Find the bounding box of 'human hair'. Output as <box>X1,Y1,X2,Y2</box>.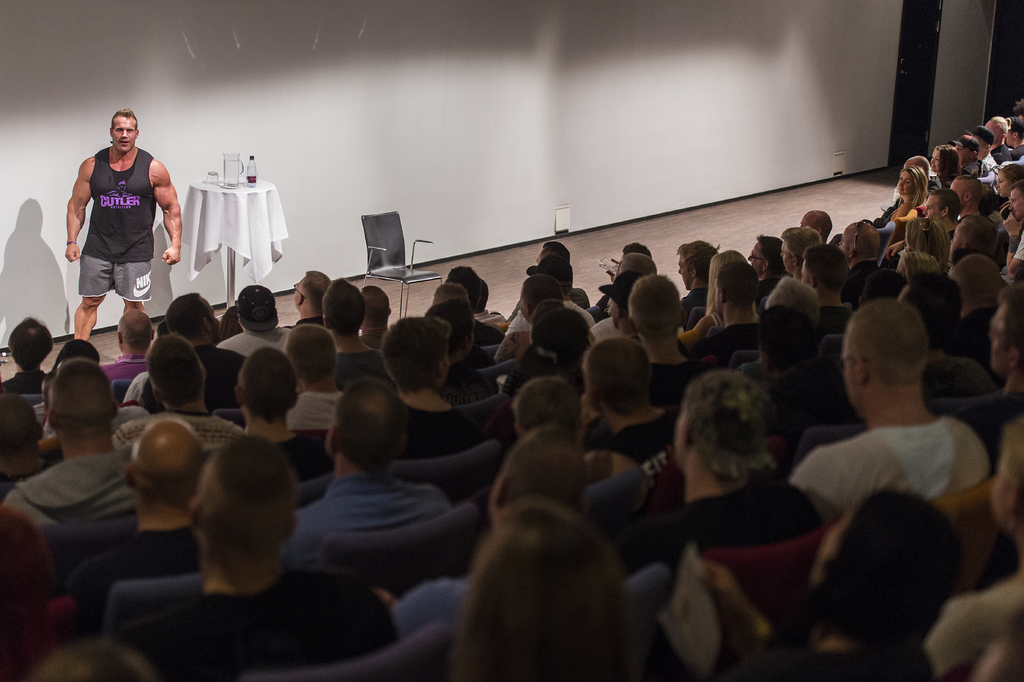
<box>584,330,655,401</box>.
